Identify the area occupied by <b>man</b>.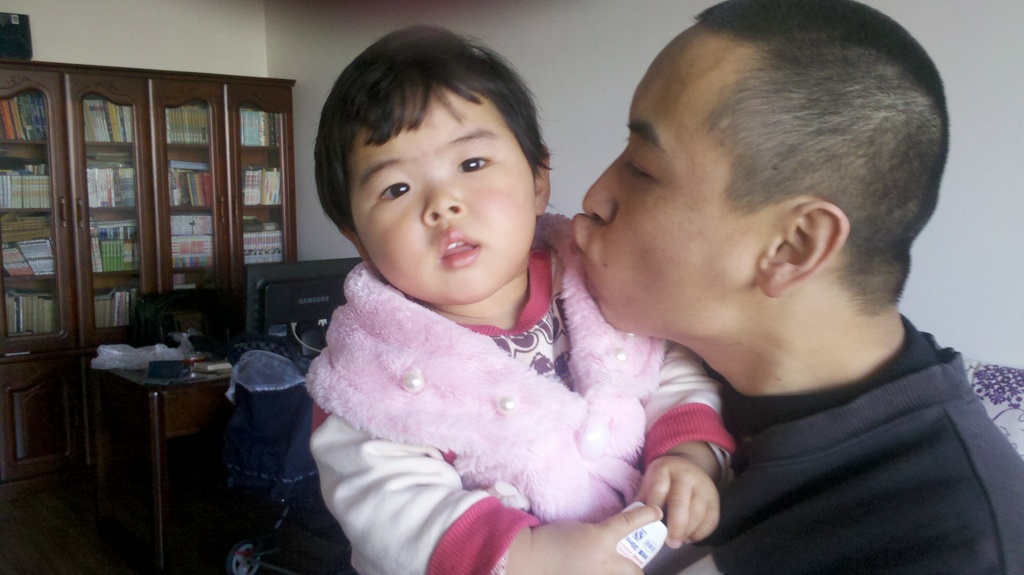
Area: region(559, 0, 1023, 574).
